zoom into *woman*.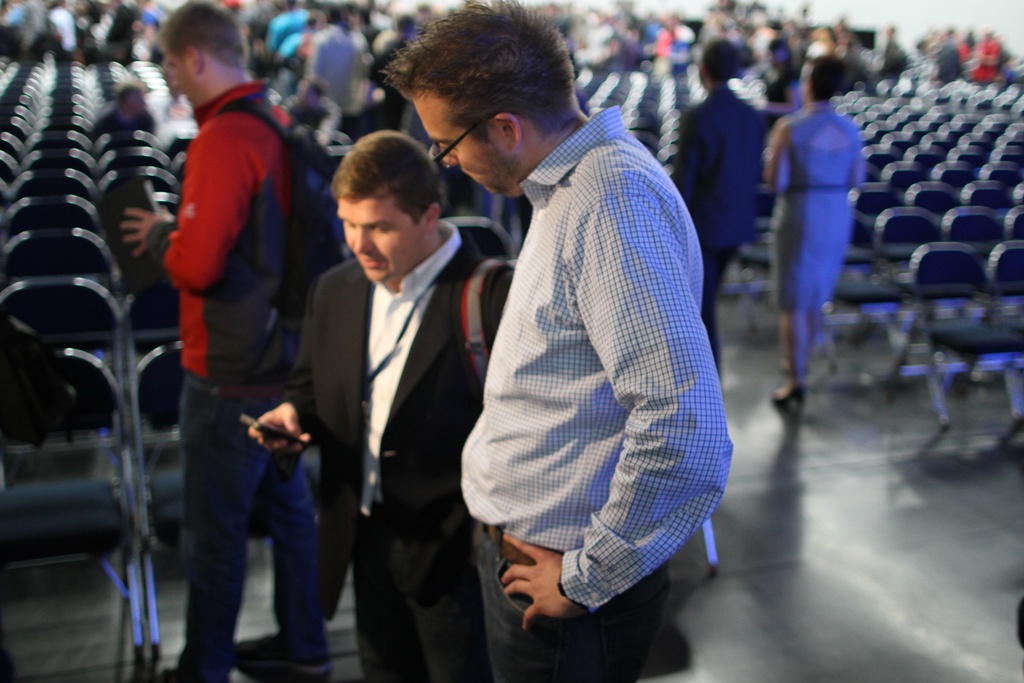
Zoom target: [792, 22, 832, 99].
